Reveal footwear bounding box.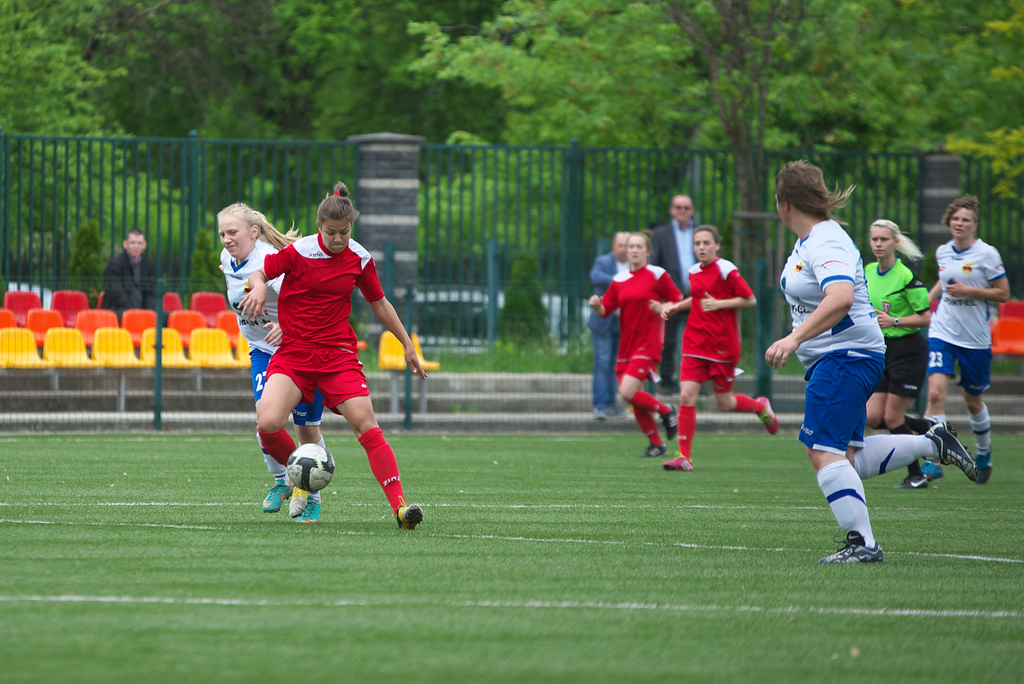
Revealed: bbox(825, 530, 881, 565).
